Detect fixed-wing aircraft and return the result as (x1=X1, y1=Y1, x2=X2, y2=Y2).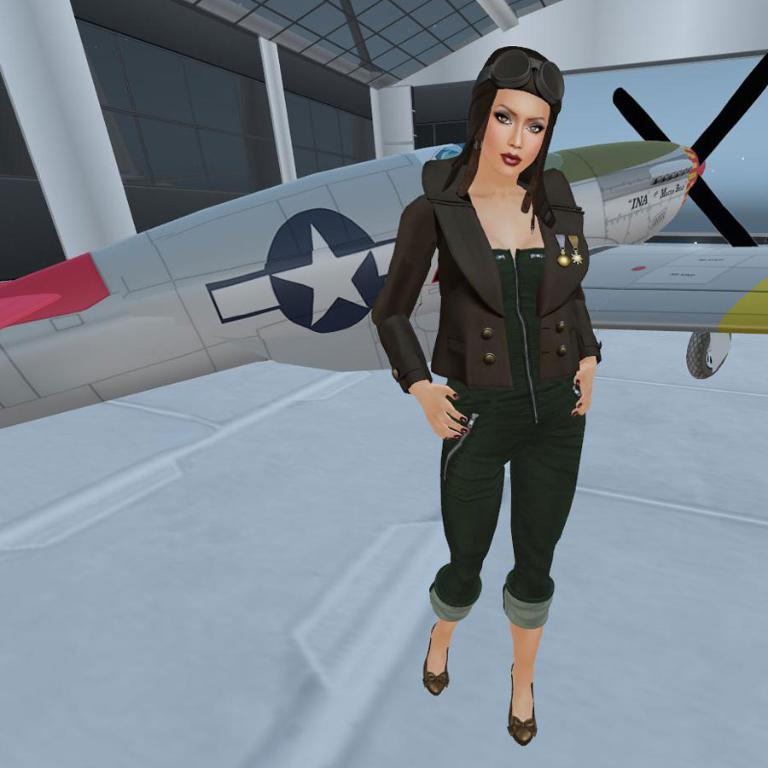
(x1=0, y1=47, x2=767, y2=432).
